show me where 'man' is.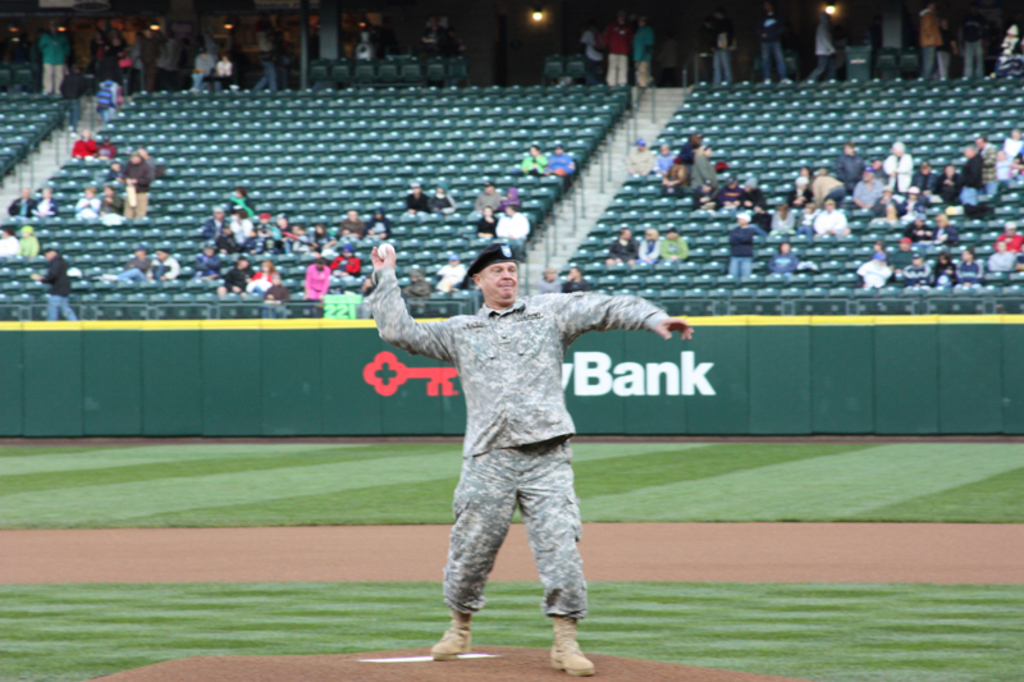
'man' is at pyautogui.locateOnScreen(123, 154, 152, 219).
